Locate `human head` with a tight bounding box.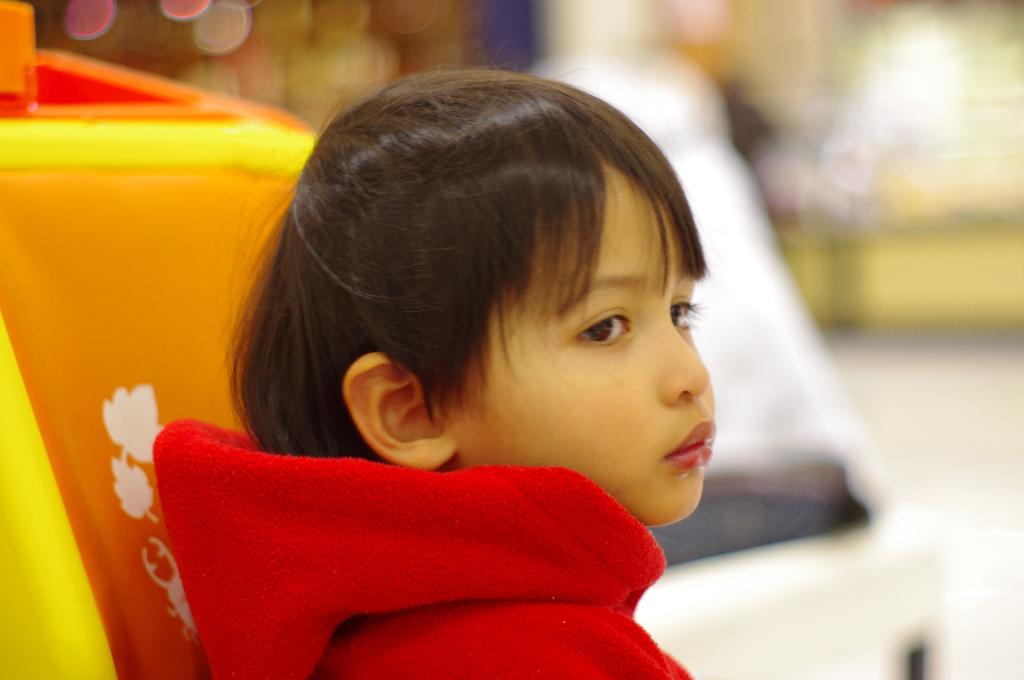
locate(278, 69, 701, 509).
